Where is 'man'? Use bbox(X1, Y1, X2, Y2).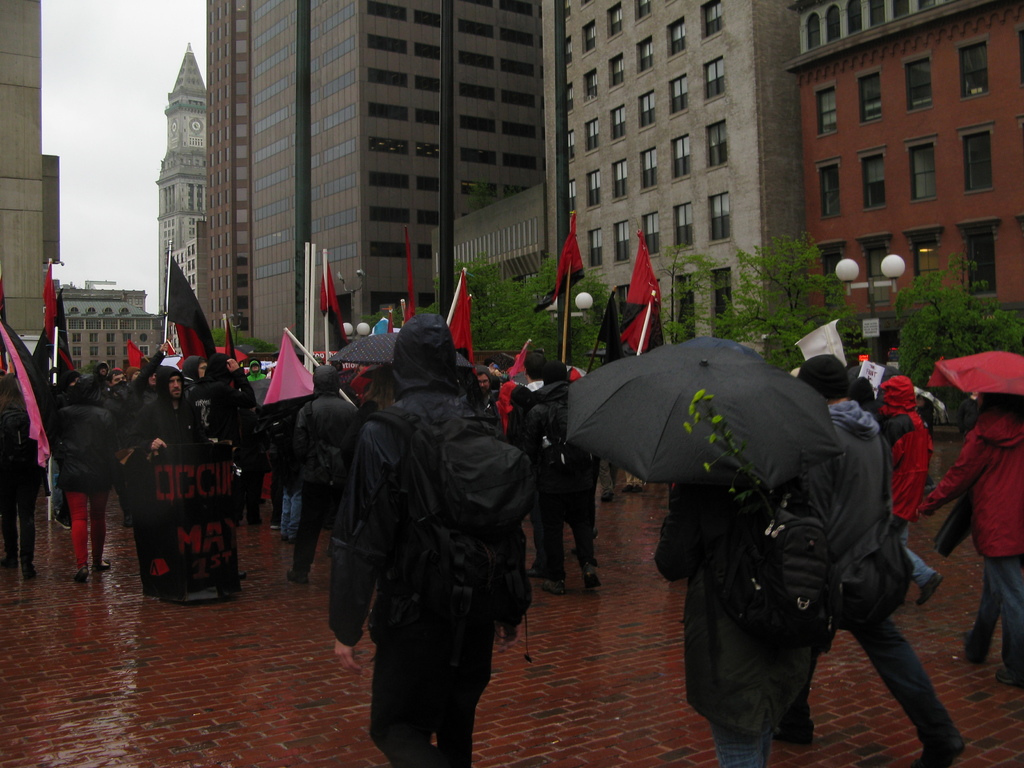
bbox(317, 300, 552, 758).
